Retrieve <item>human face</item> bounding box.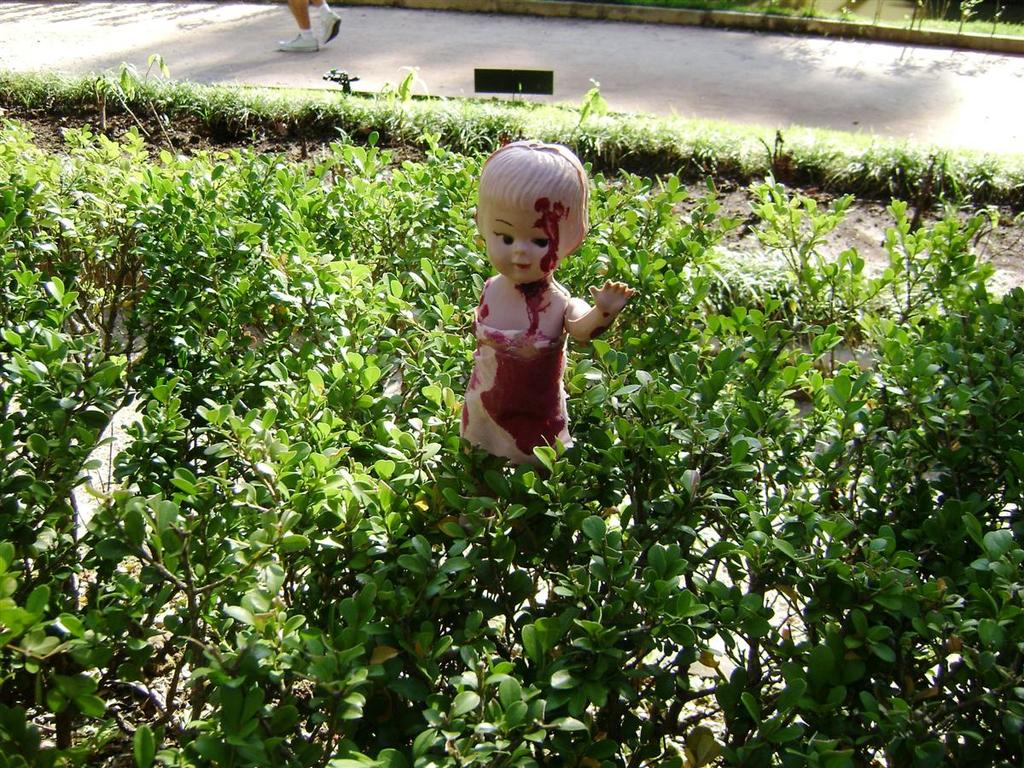
Bounding box: box(480, 203, 568, 278).
